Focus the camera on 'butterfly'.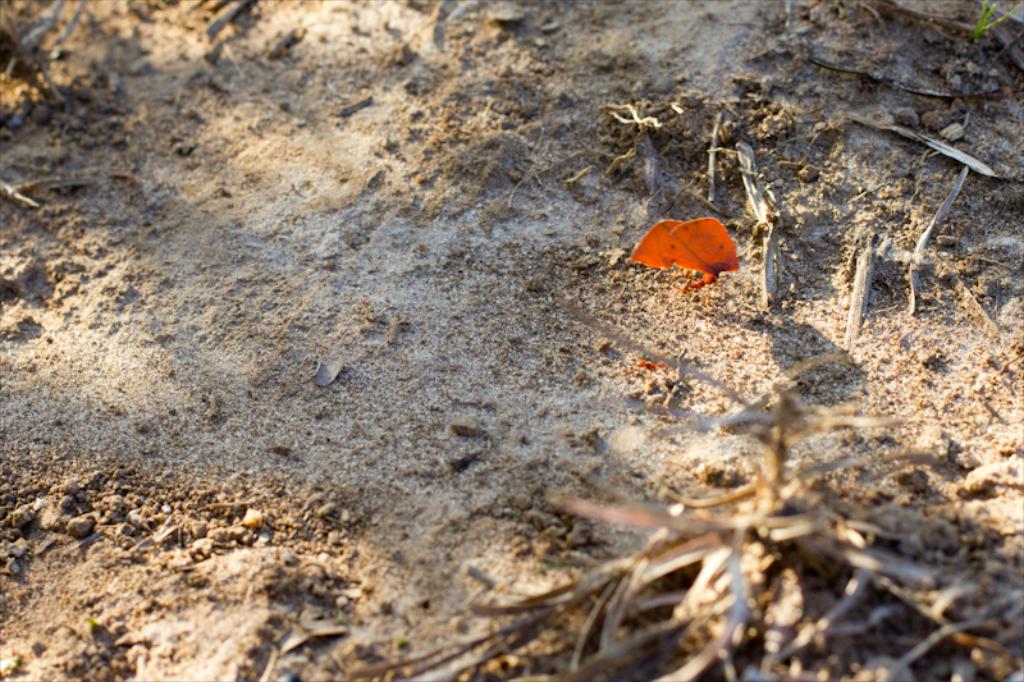
Focus region: detection(634, 198, 741, 294).
